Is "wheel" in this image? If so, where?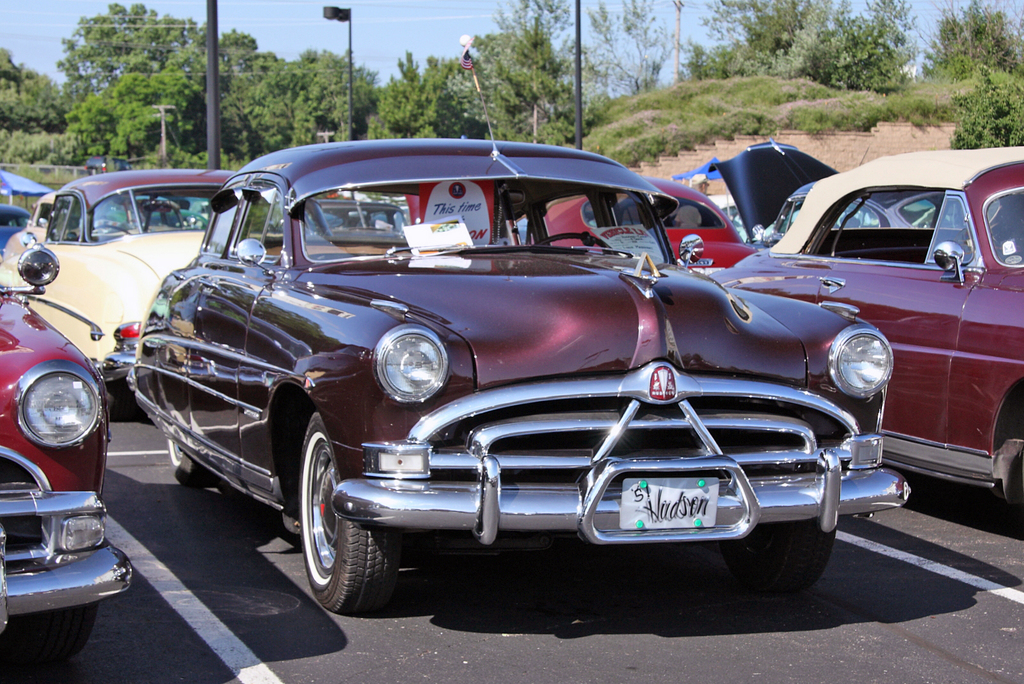
Yes, at [x1=1011, y1=430, x2=1023, y2=535].
